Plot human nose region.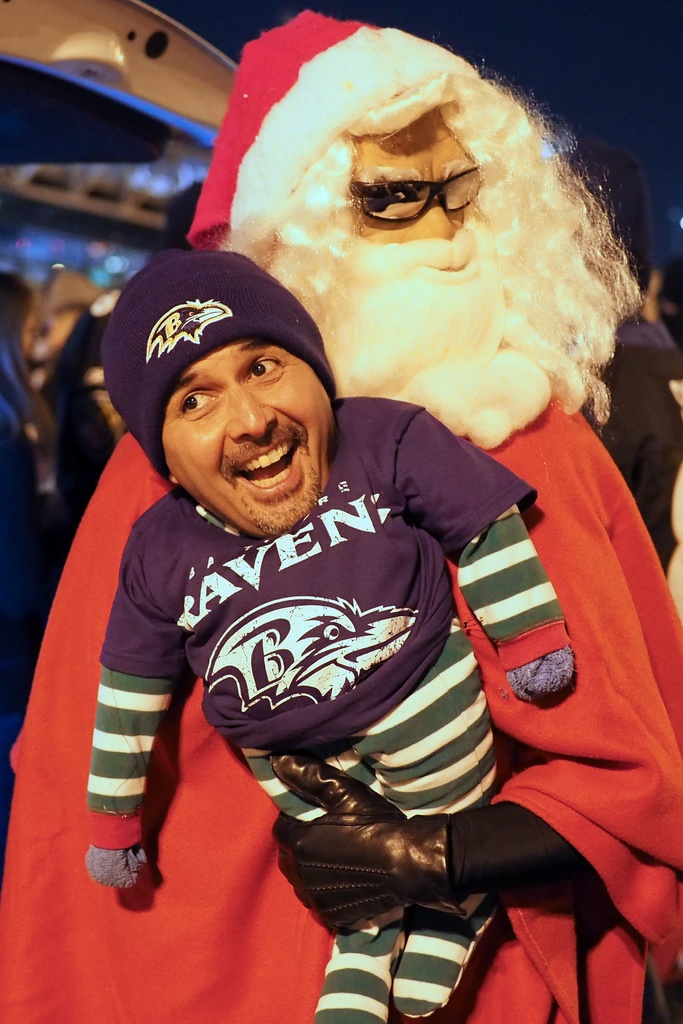
Plotted at region(418, 202, 453, 240).
